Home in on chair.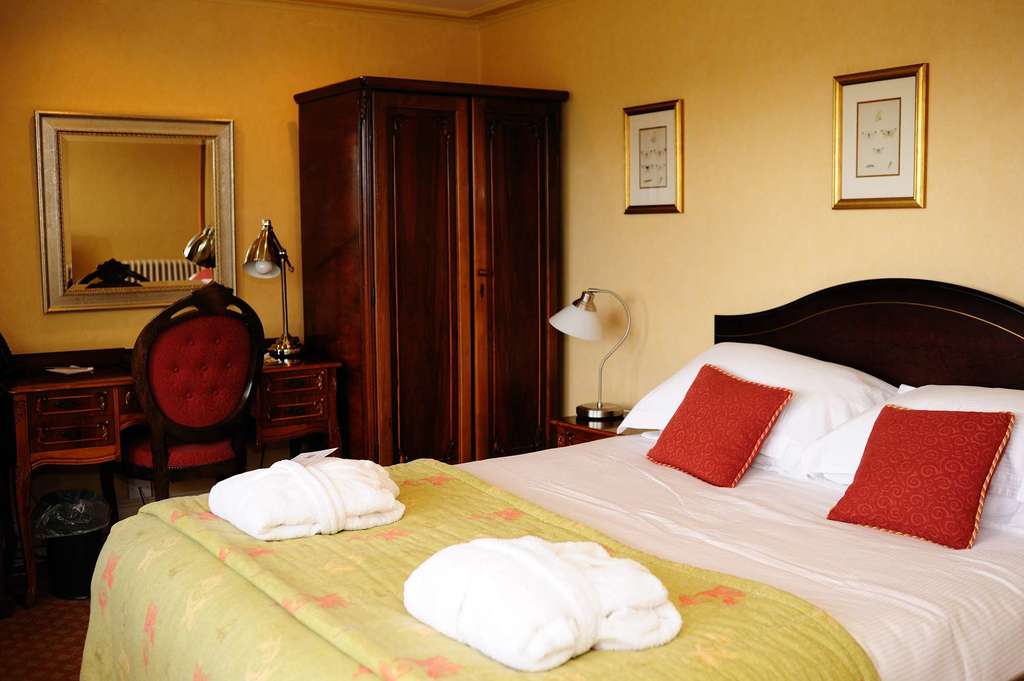
Homed in at x1=116 y1=288 x2=275 y2=505.
